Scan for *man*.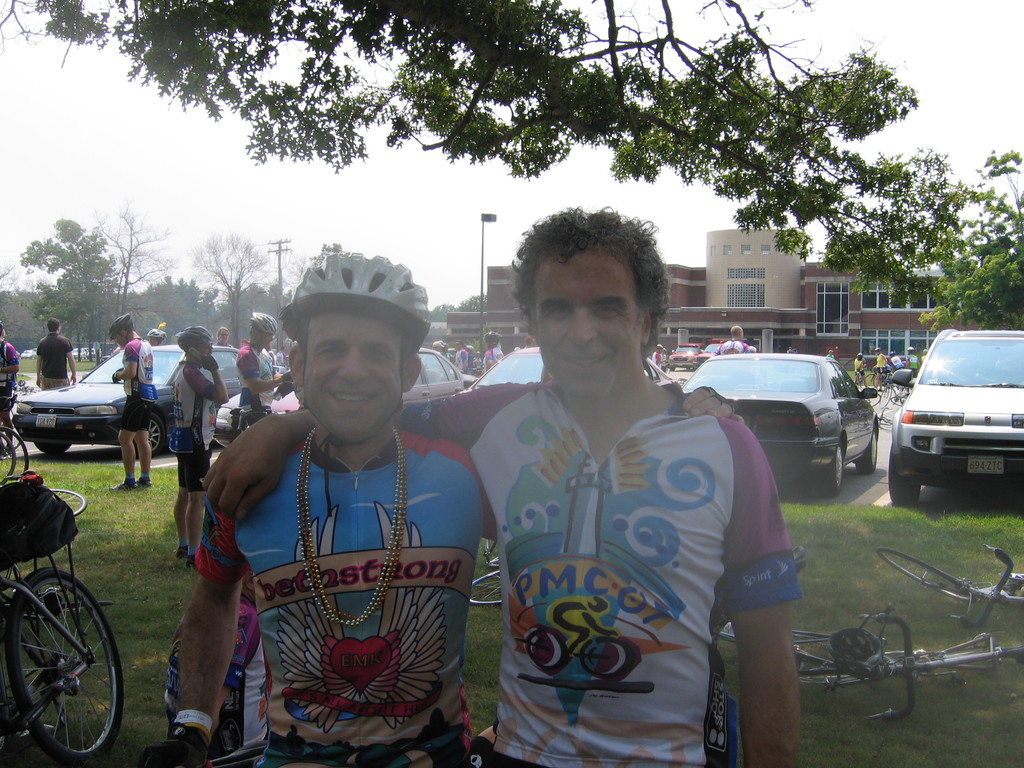
Scan result: pyautogui.locateOnScreen(452, 340, 468, 374).
